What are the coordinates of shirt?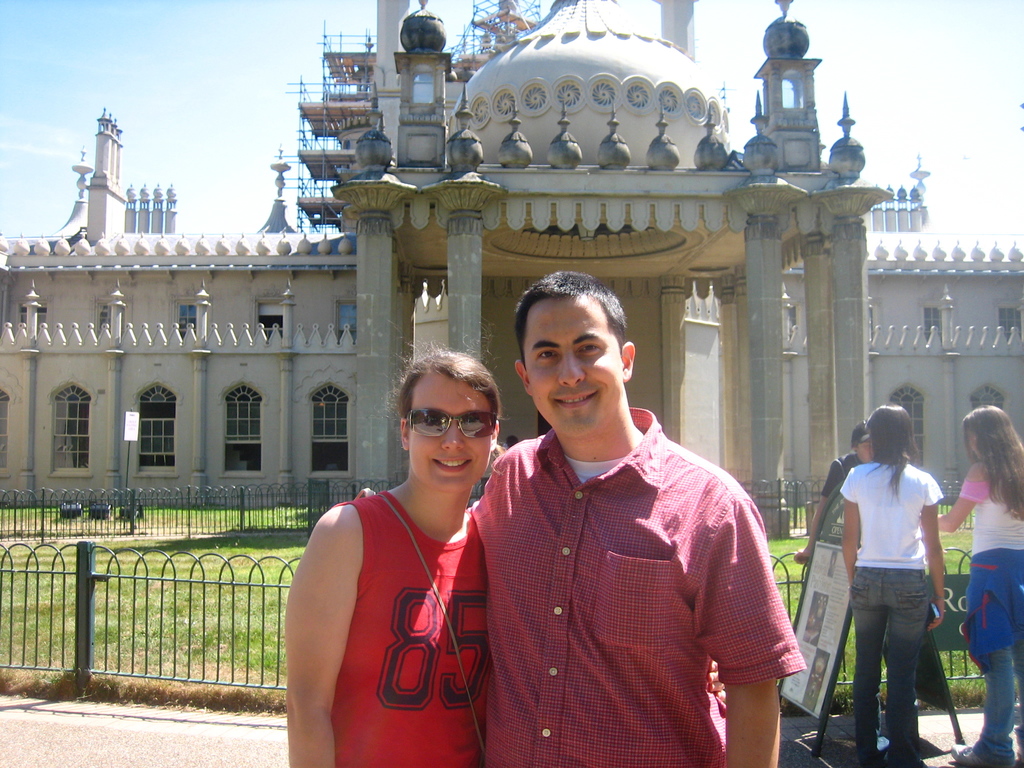
rect(468, 403, 806, 767).
